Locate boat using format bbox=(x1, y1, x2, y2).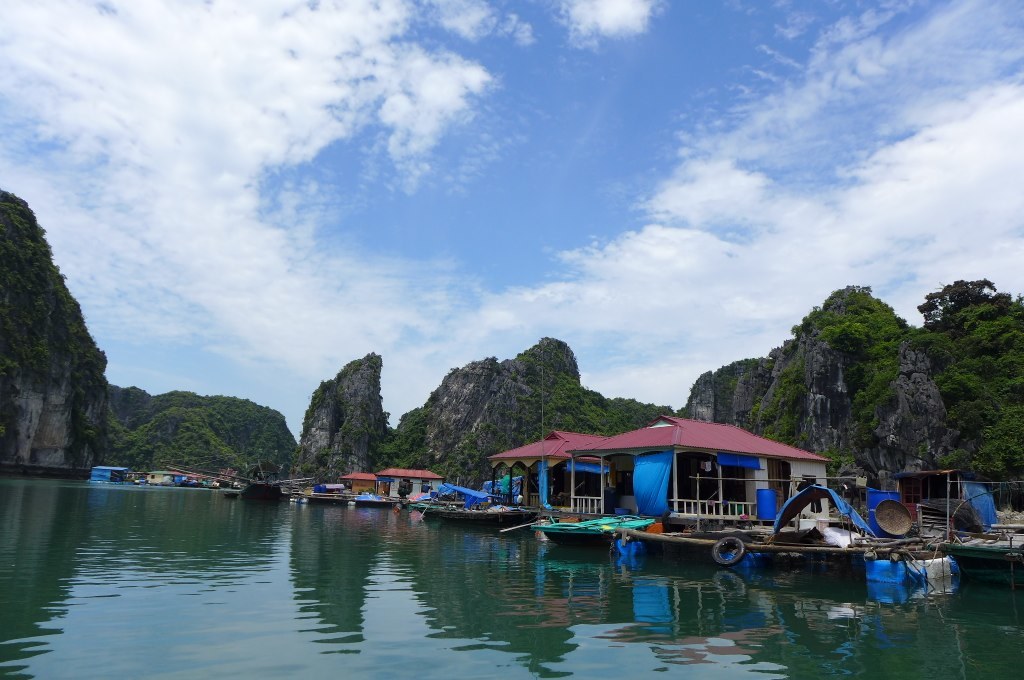
bbox=(336, 467, 442, 508).
